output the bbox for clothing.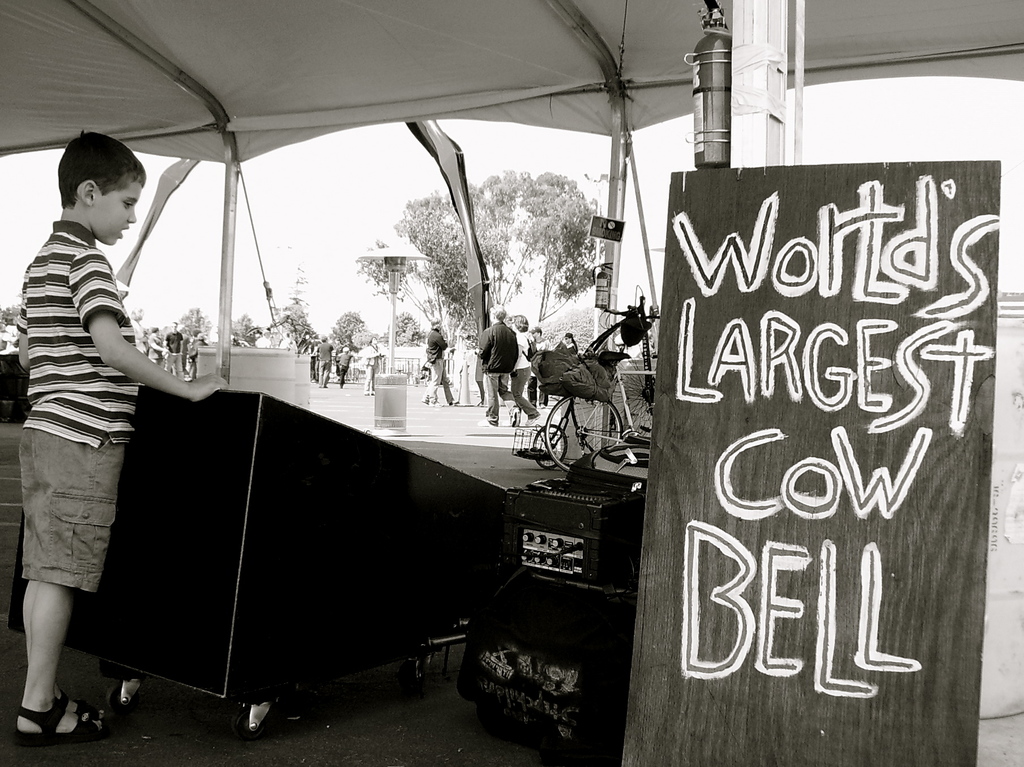
(x1=187, y1=342, x2=198, y2=382).
